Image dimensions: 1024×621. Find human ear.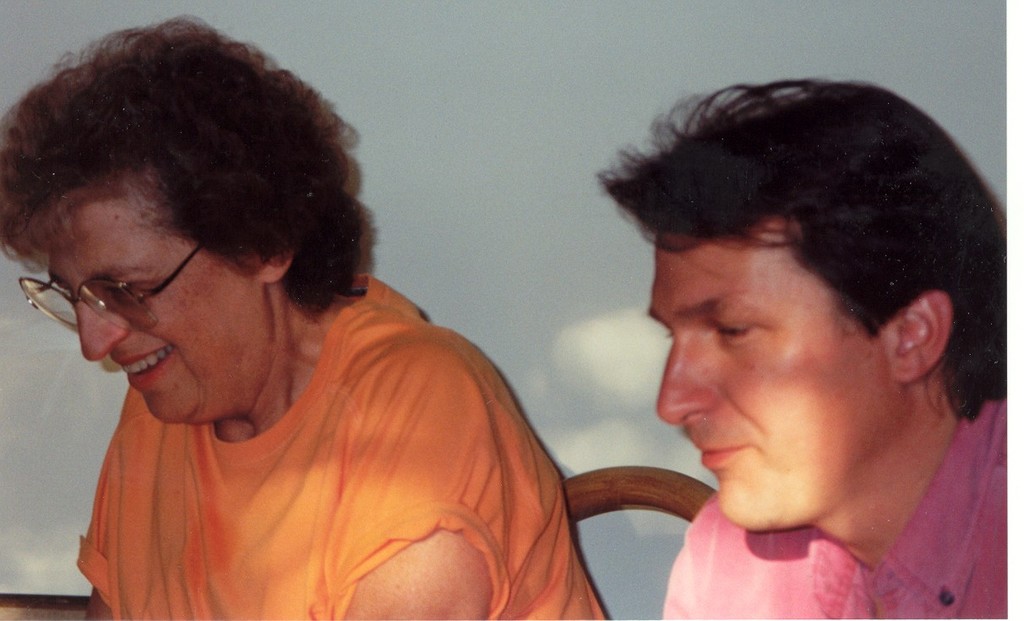
<region>263, 231, 297, 283</region>.
